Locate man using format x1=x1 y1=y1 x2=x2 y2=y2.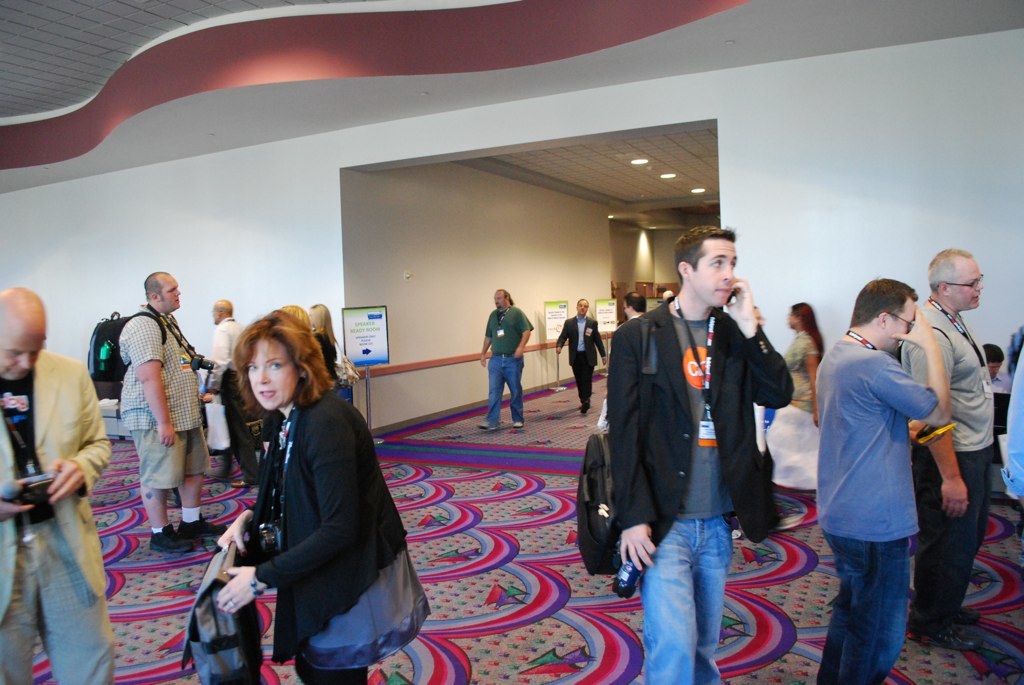
x1=0 y1=282 x2=124 y2=684.
